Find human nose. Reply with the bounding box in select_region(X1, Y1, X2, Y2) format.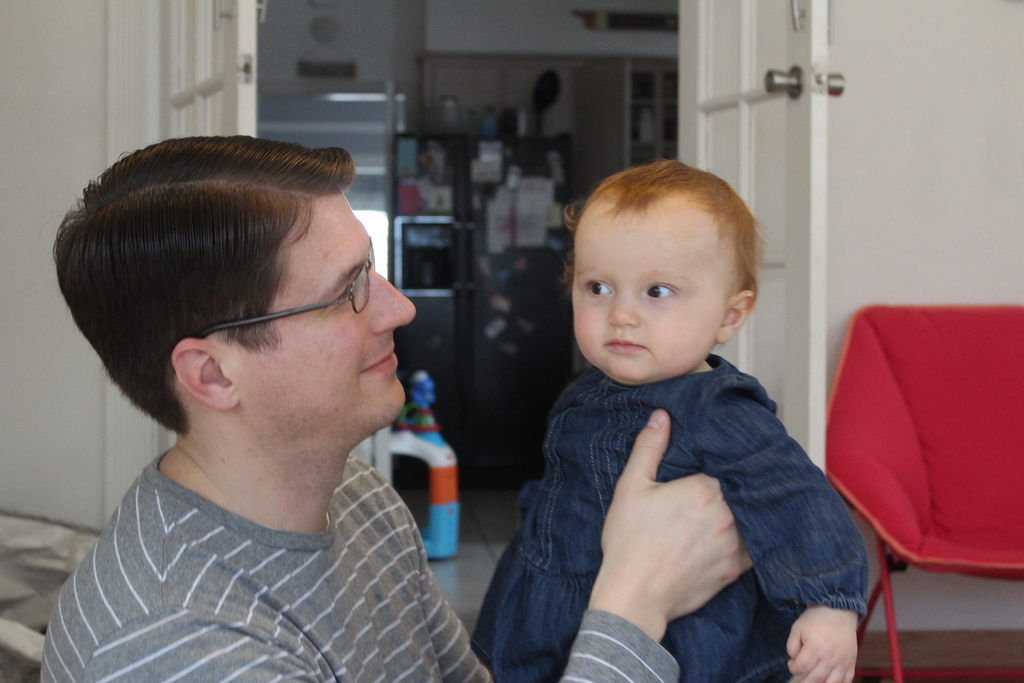
select_region(607, 288, 639, 324).
